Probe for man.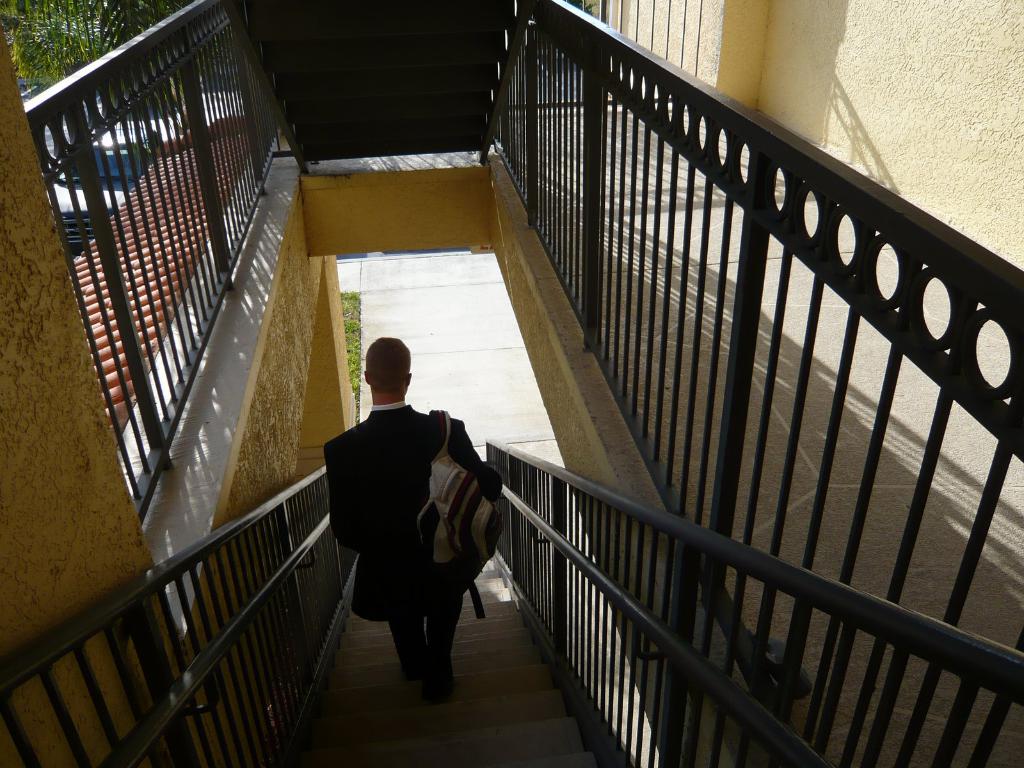
Probe result: box(313, 342, 498, 697).
